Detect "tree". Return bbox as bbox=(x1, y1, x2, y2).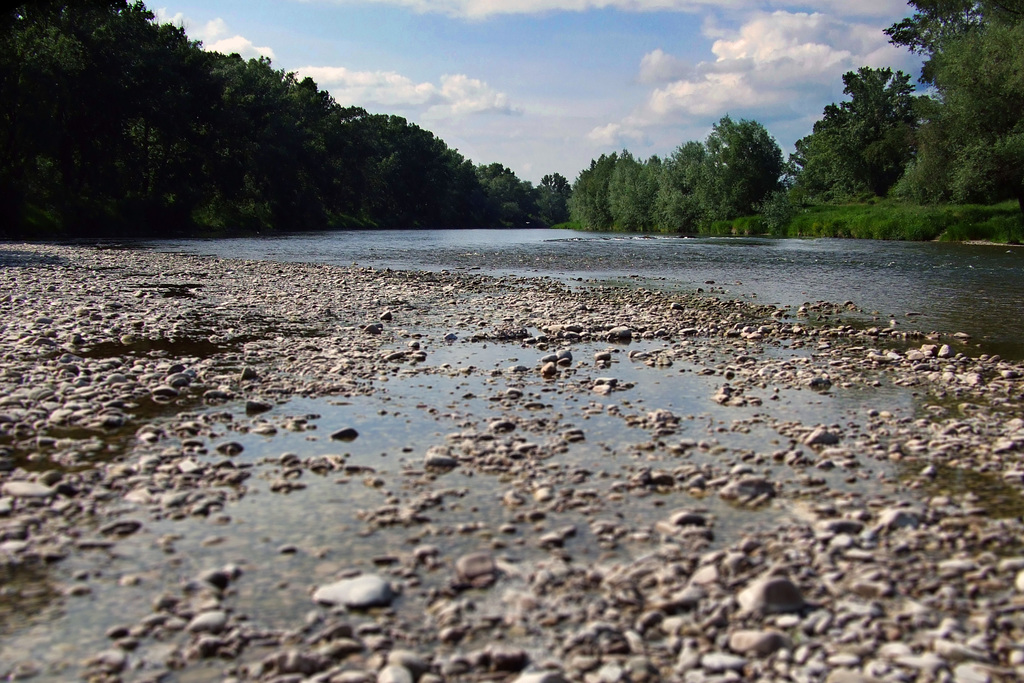
bbox=(883, 0, 1023, 199).
